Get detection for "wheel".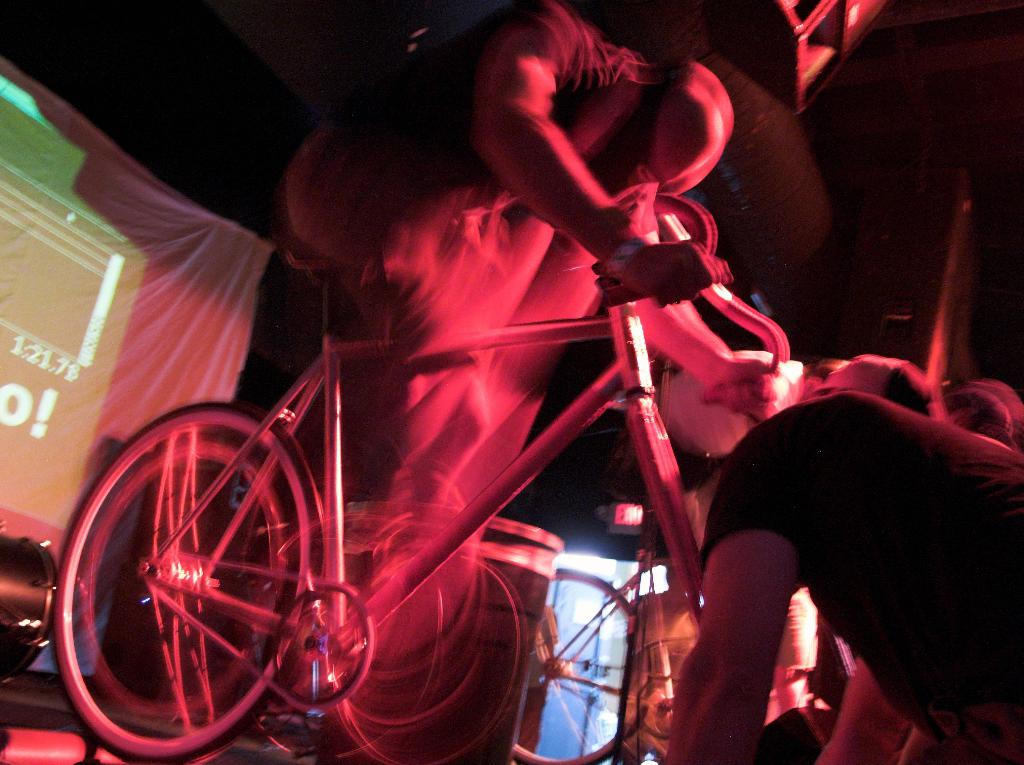
Detection: Rect(520, 567, 654, 761).
